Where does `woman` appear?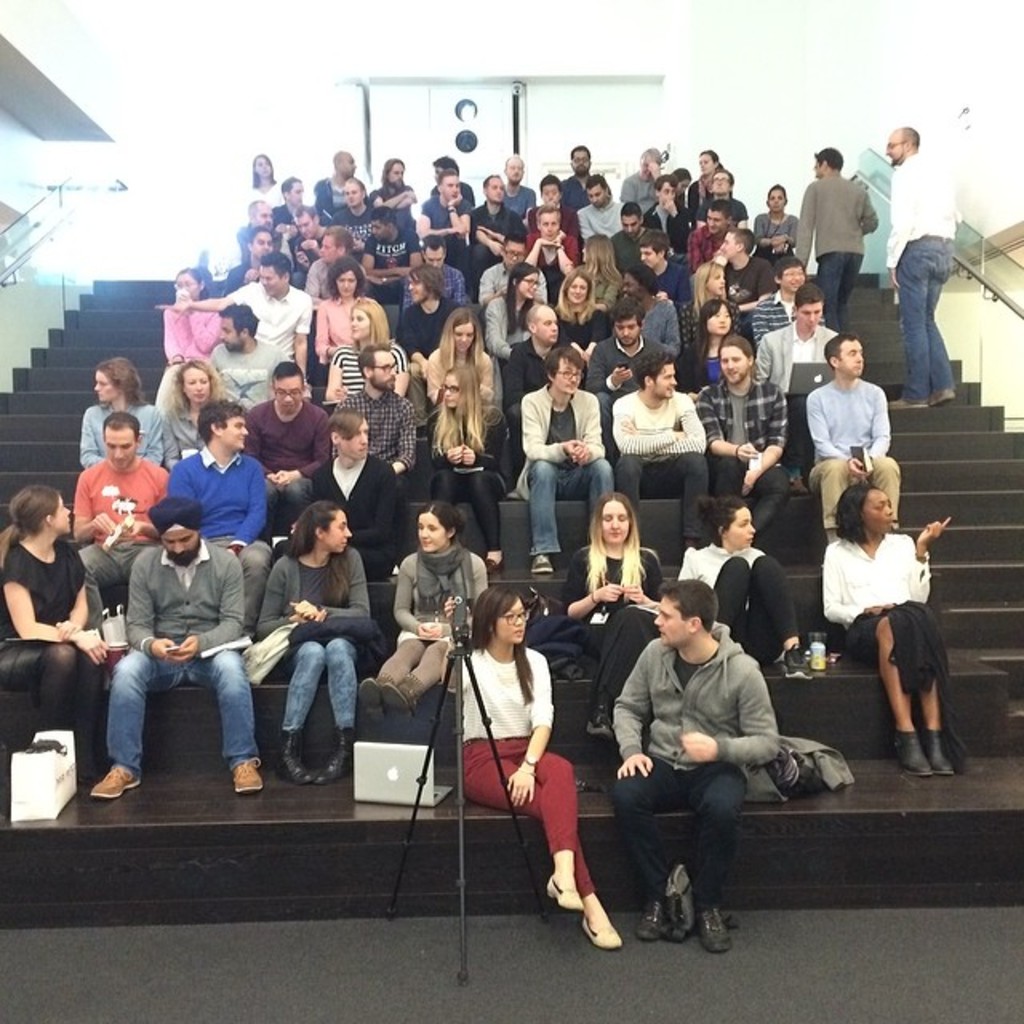
Appears at region(256, 504, 371, 781).
